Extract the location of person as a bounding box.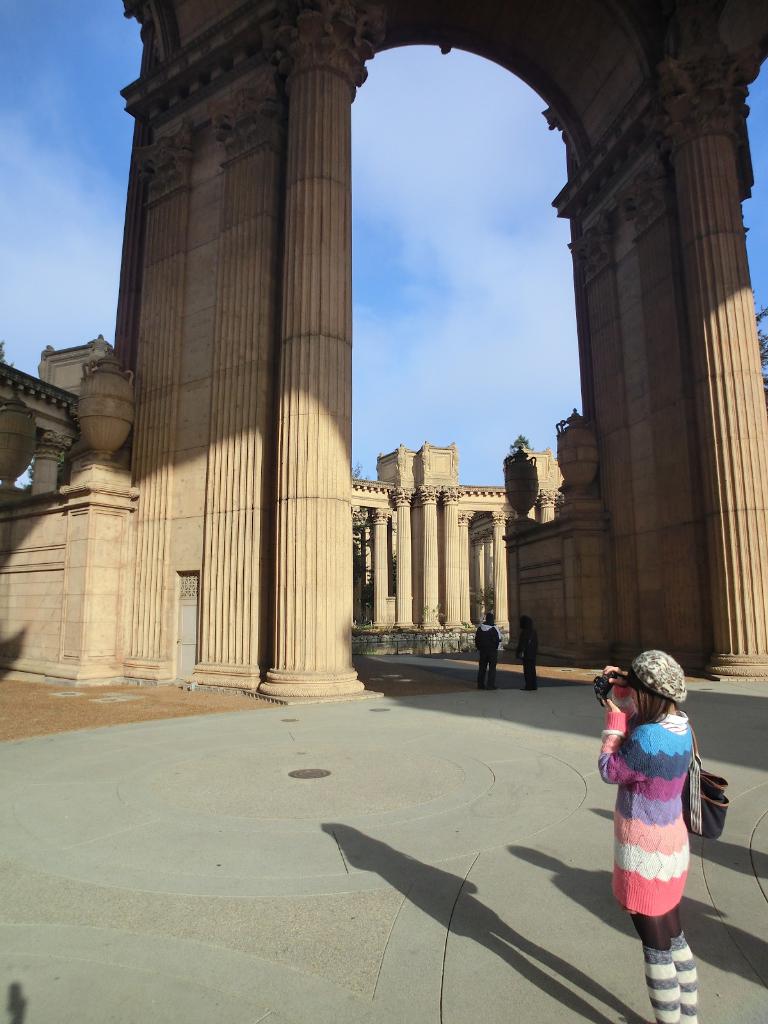
(515,613,538,690).
